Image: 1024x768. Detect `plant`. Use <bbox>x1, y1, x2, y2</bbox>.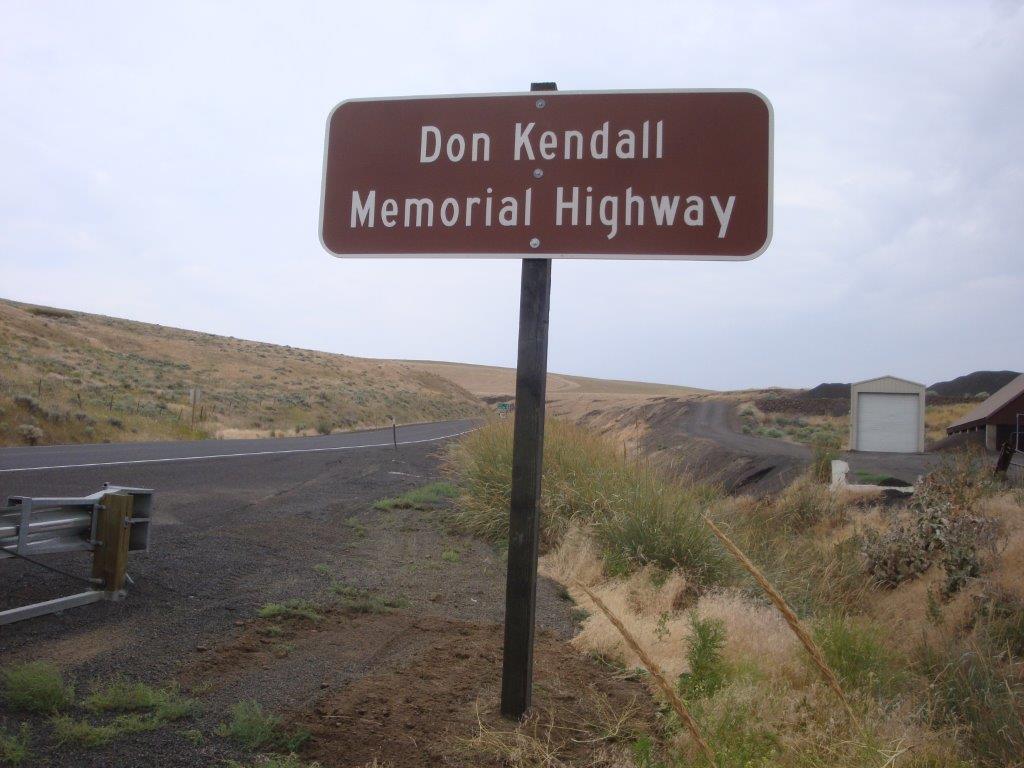
<bbox>307, 567, 402, 629</bbox>.
